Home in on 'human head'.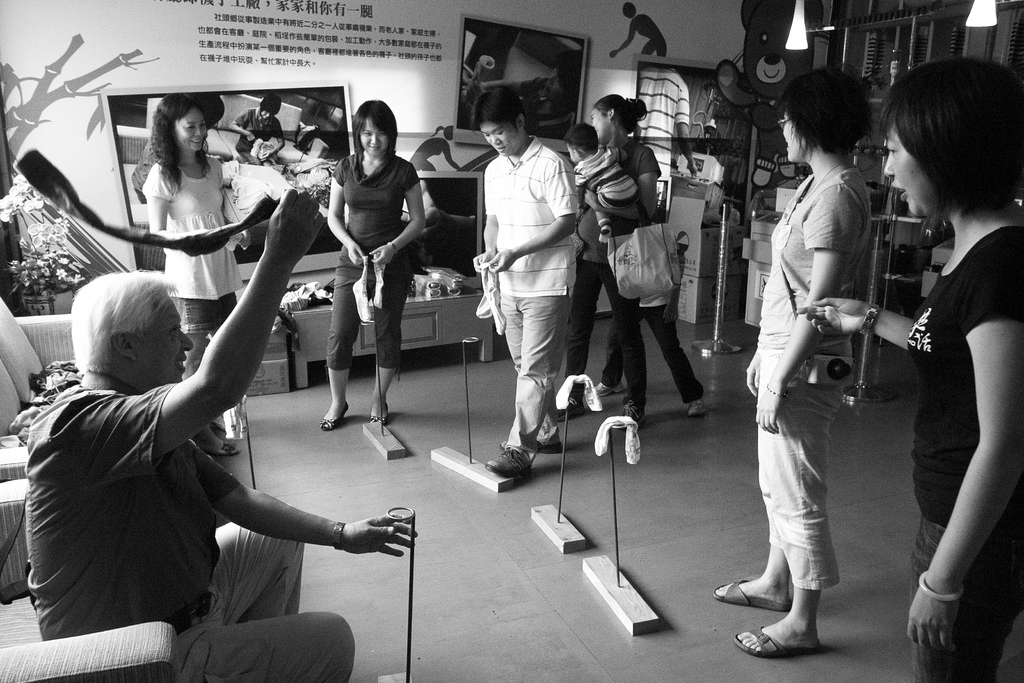
Homed in at 564, 120, 601, 160.
